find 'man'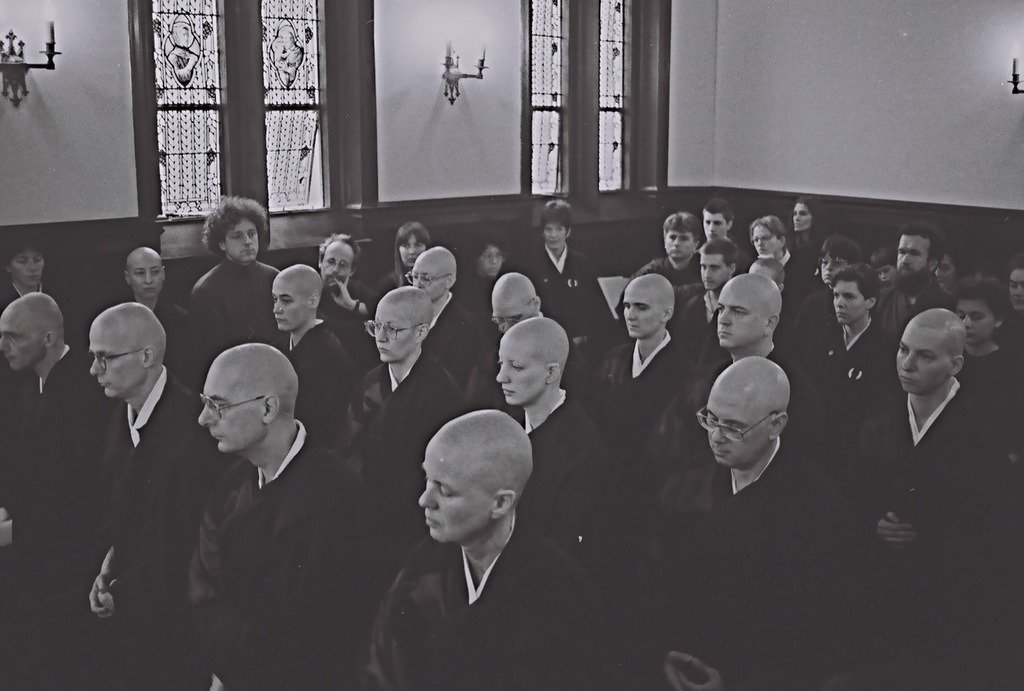
pyautogui.locateOnScreen(590, 269, 705, 453)
